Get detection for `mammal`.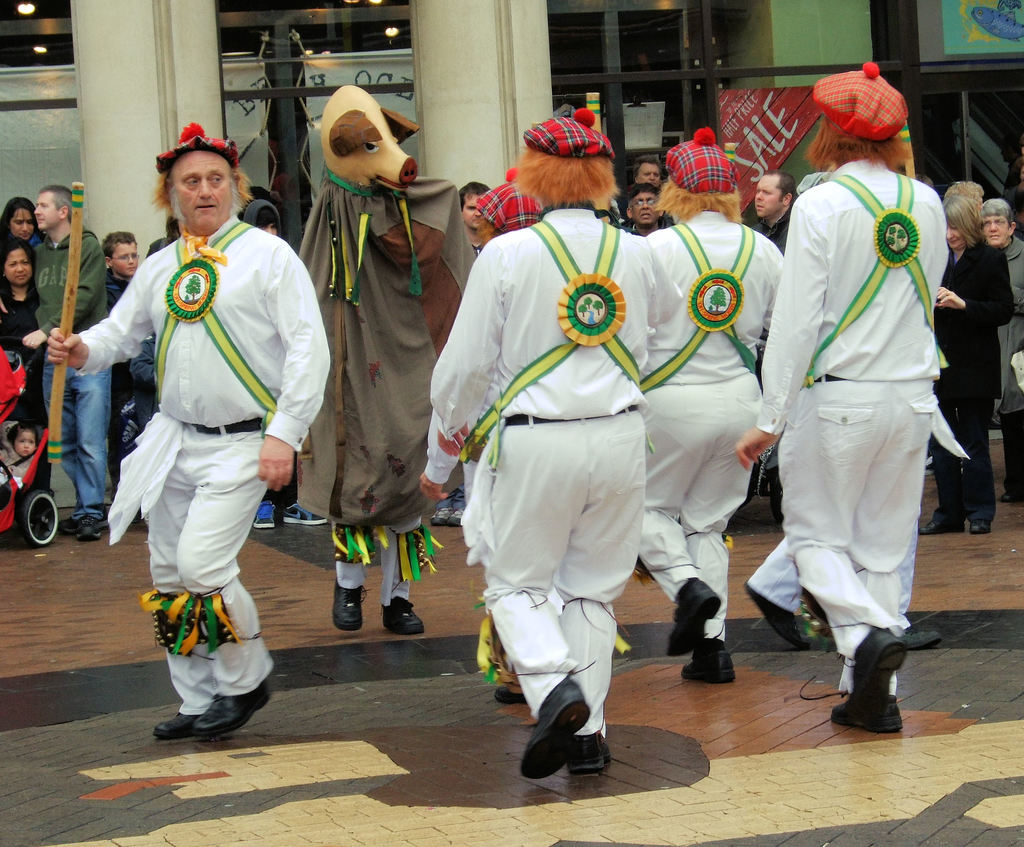
Detection: <bbox>432, 181, 490, 526</bbox>.
